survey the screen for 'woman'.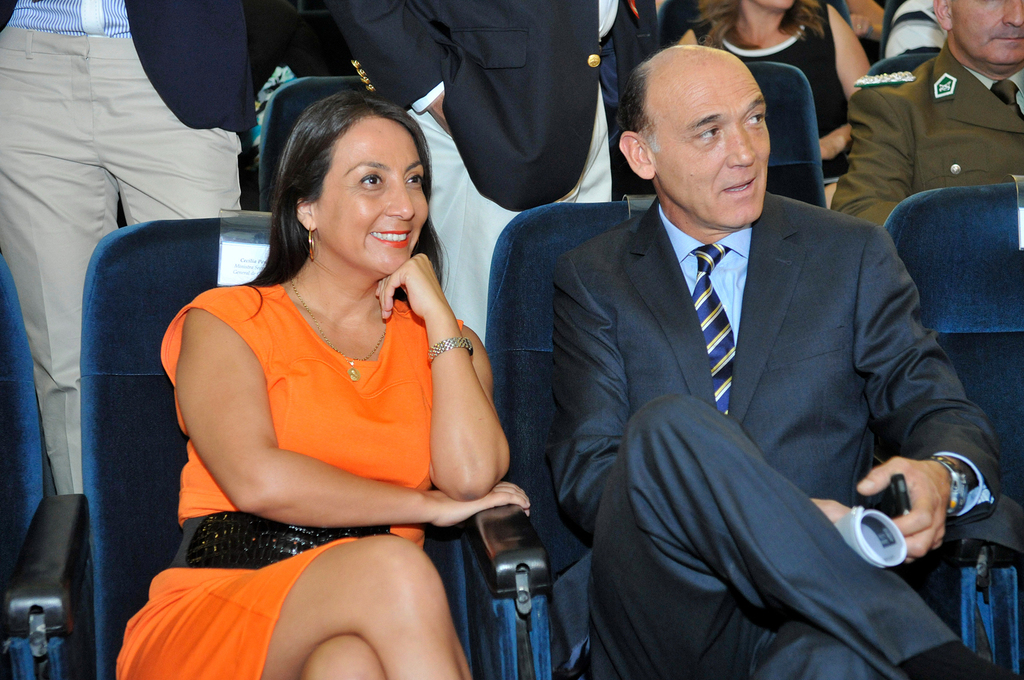
Survey found: 673:0:873:201.
